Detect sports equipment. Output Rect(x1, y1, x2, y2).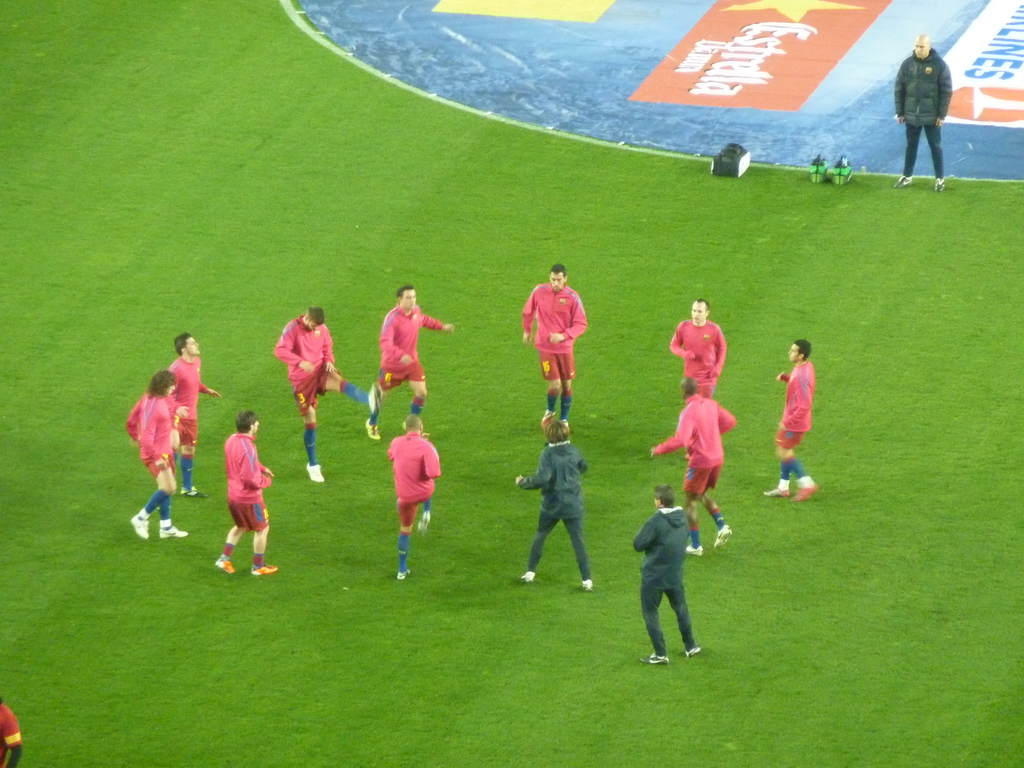
Rect(251, 559, 277, 576).
